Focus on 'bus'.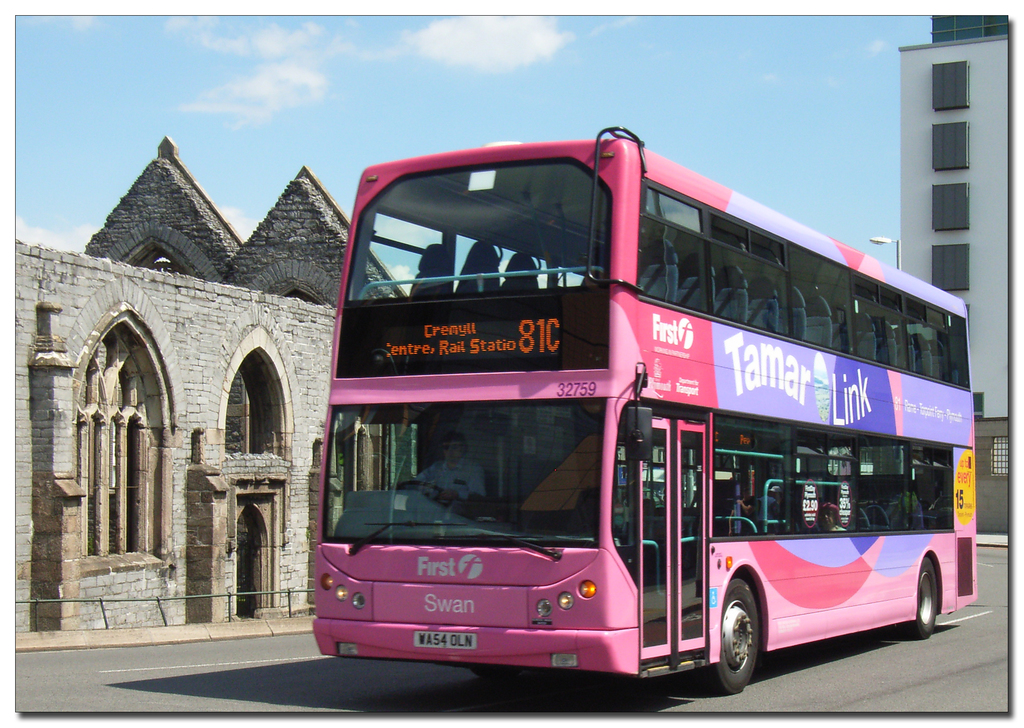
Focused at 312/125/977/693.
